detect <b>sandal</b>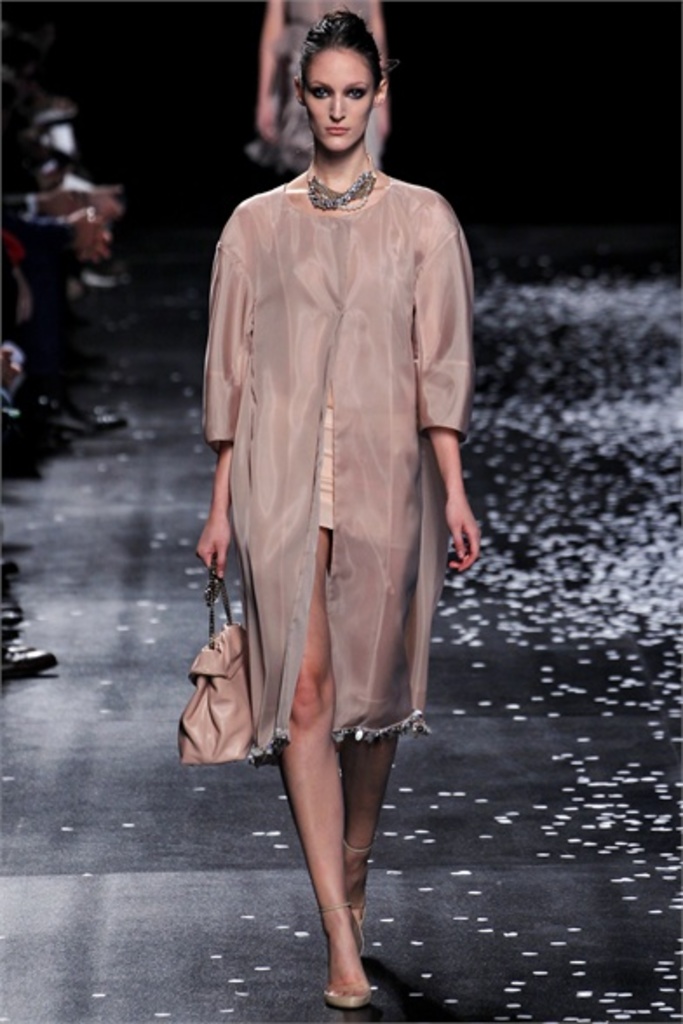
region(324, 907, 368, 1003)
